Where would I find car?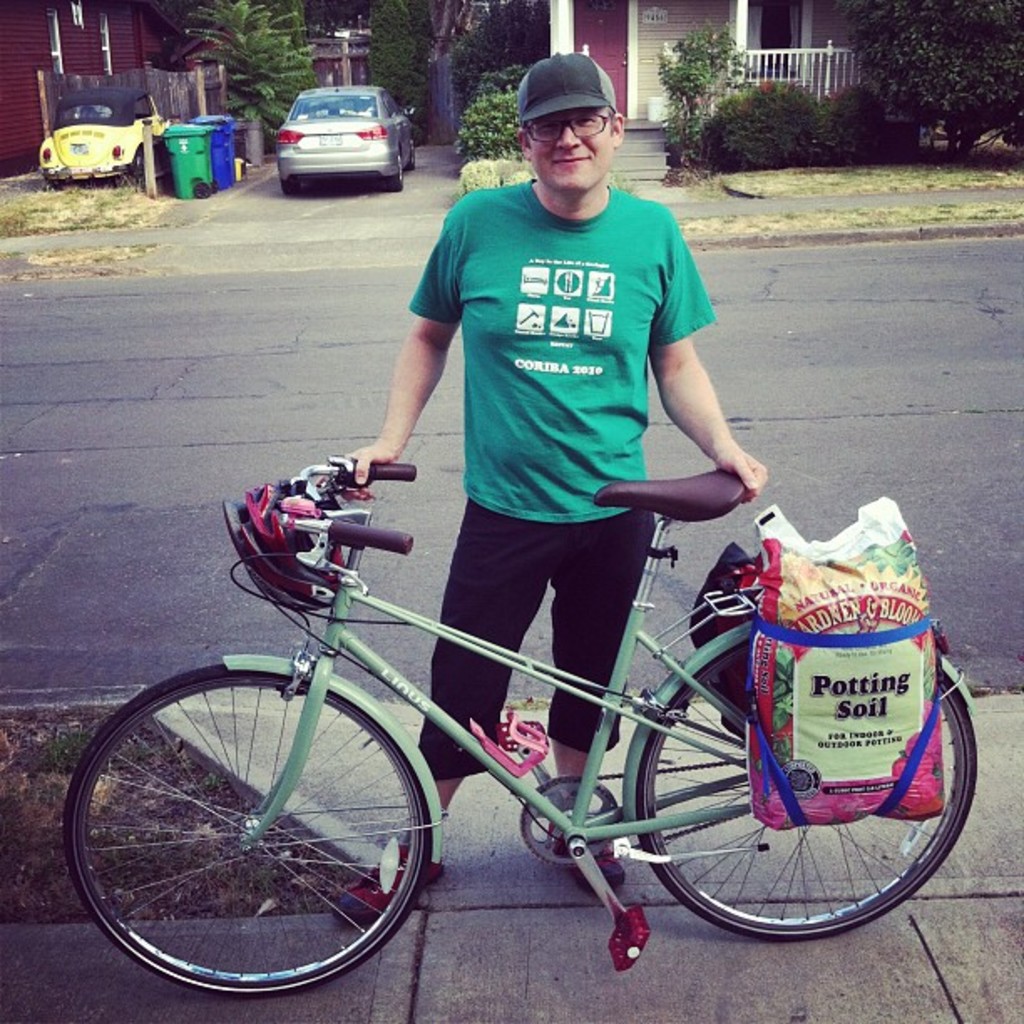
At <region>33, 82, 167, 176</region>.
